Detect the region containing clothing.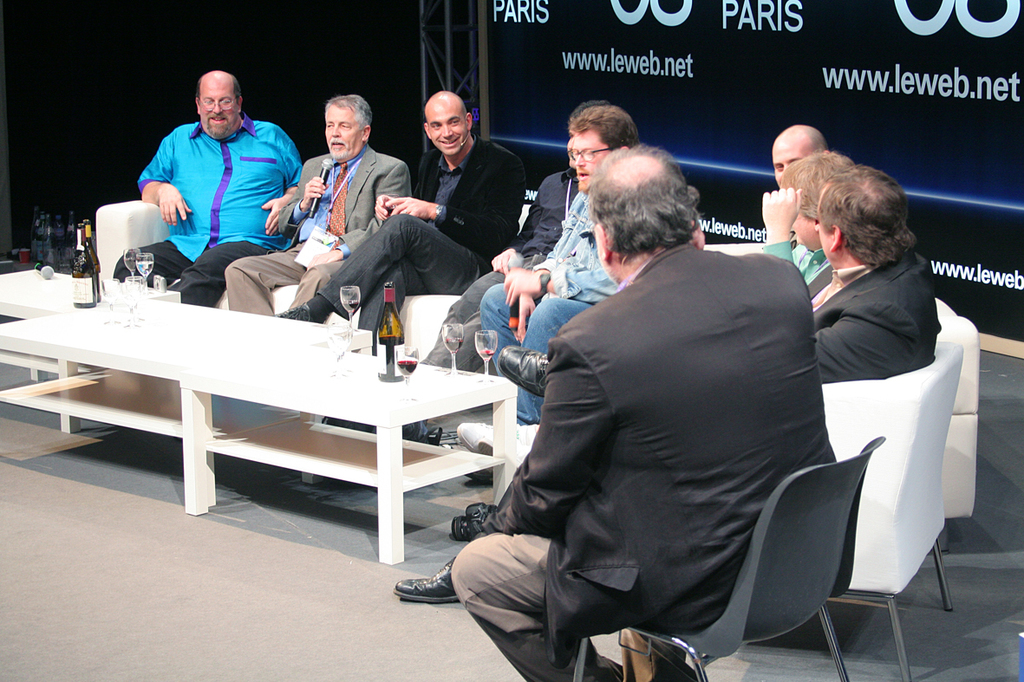
bbox(474, 186, 617, 423).
